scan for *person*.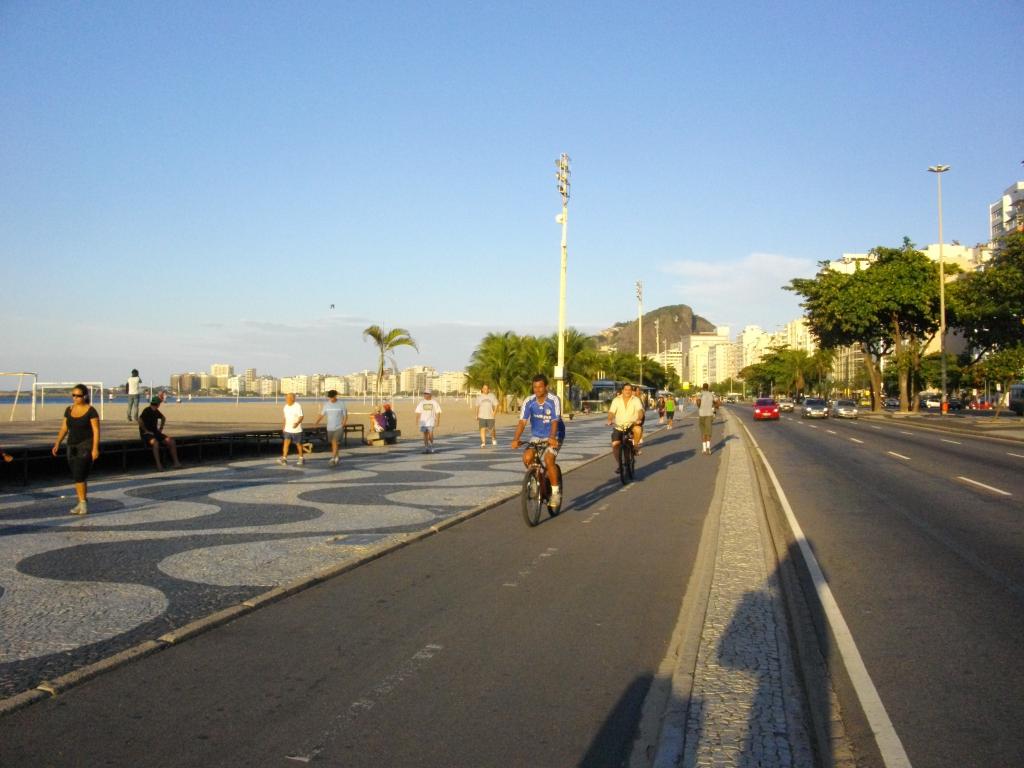
Scan result: region(381, 403, 399, 429).
